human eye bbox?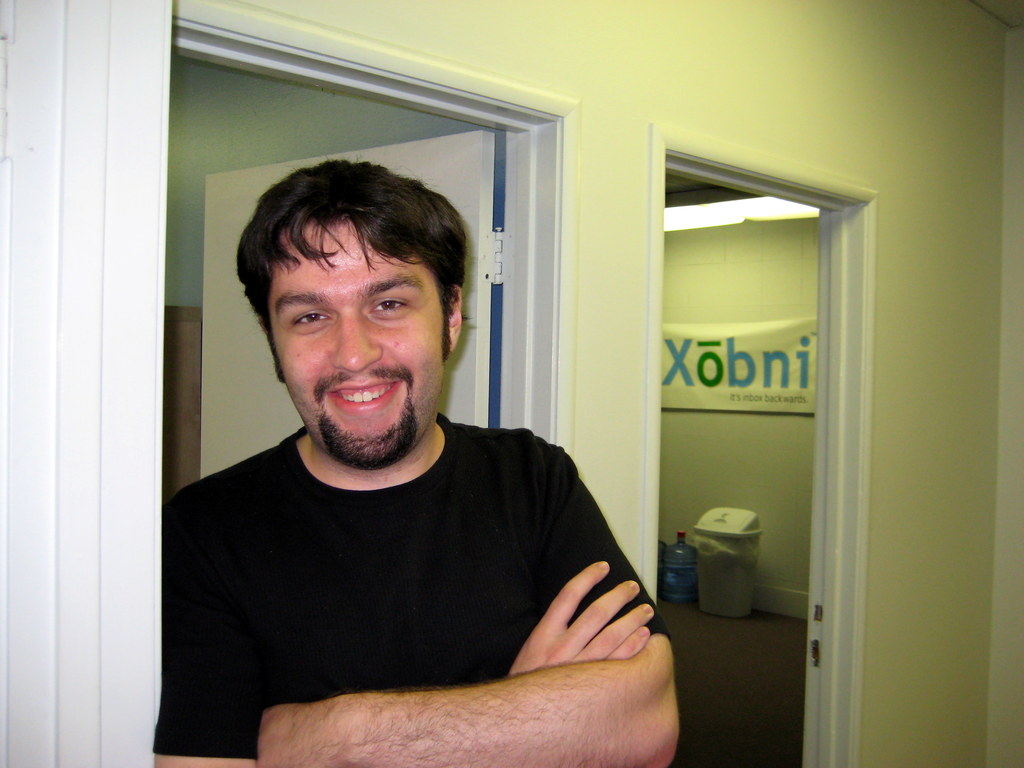
x1=282, y1=304, x2=337, y2=332
